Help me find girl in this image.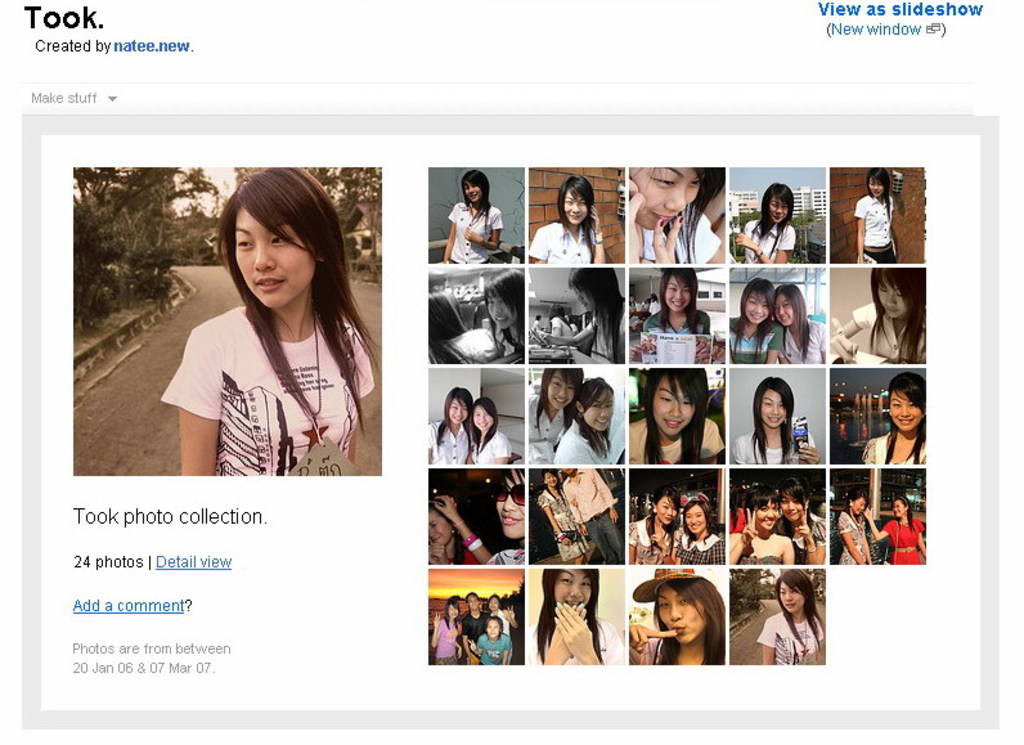
Found it: x1=728 y1=378 x2=822 y2=466.
